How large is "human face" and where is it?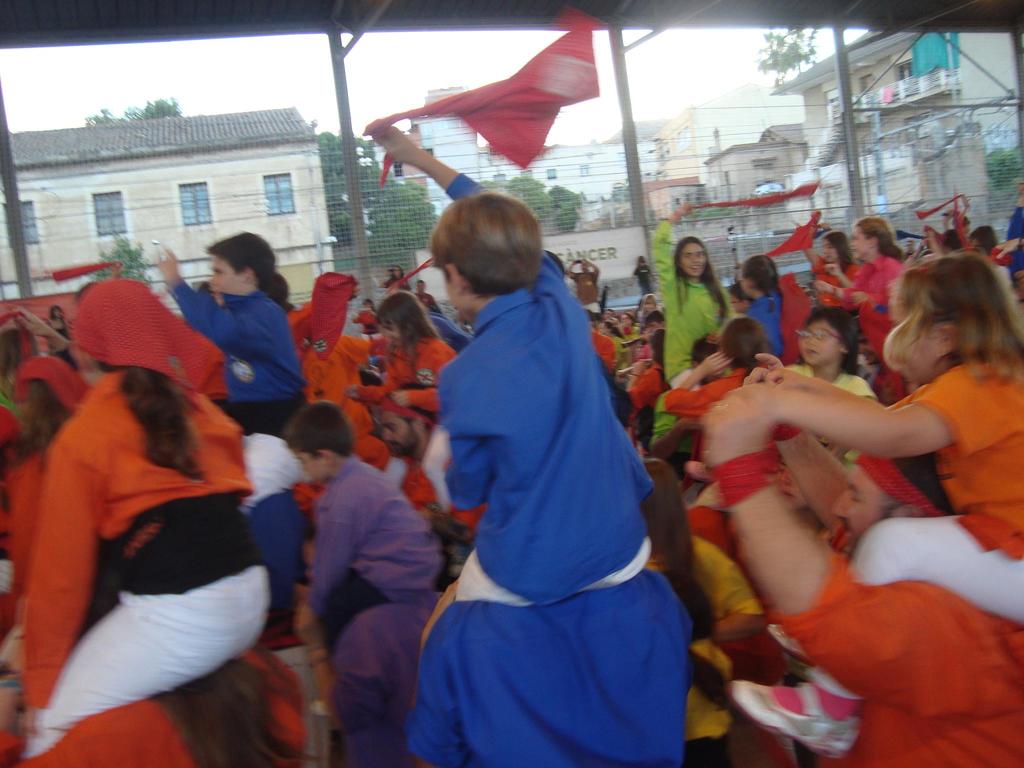
Bounding box: box=[620, 318, 637, 326].
